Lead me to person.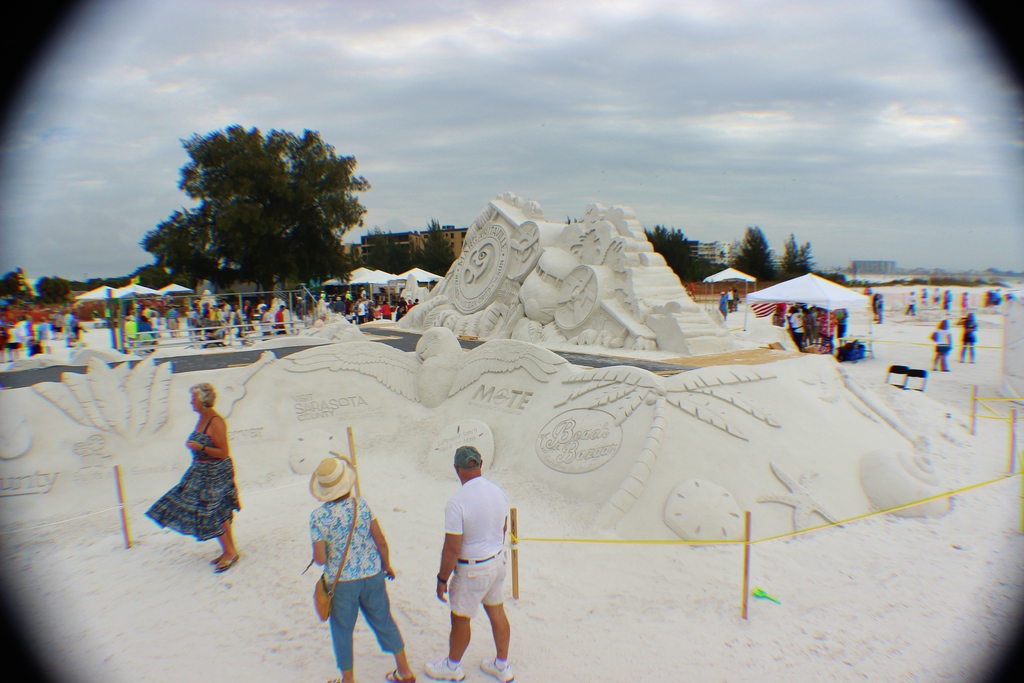
Lead to rect(957, 313, 976, 360).
